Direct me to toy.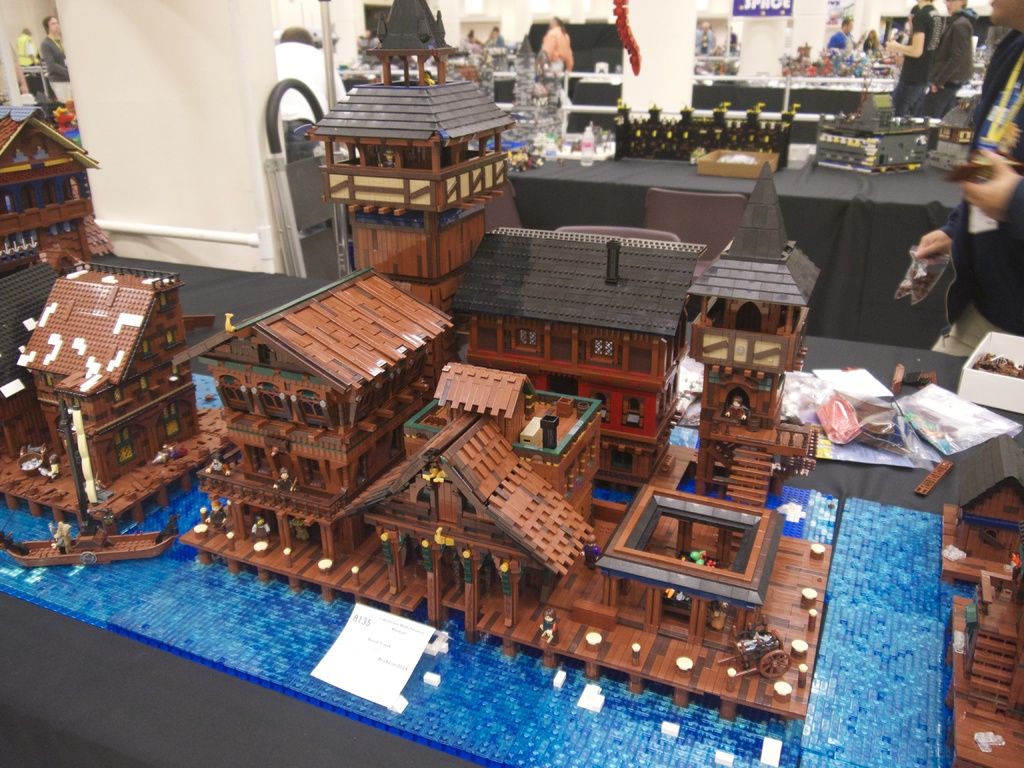
Direction: <bbox>162, 264, 460, 575</bbox>.
